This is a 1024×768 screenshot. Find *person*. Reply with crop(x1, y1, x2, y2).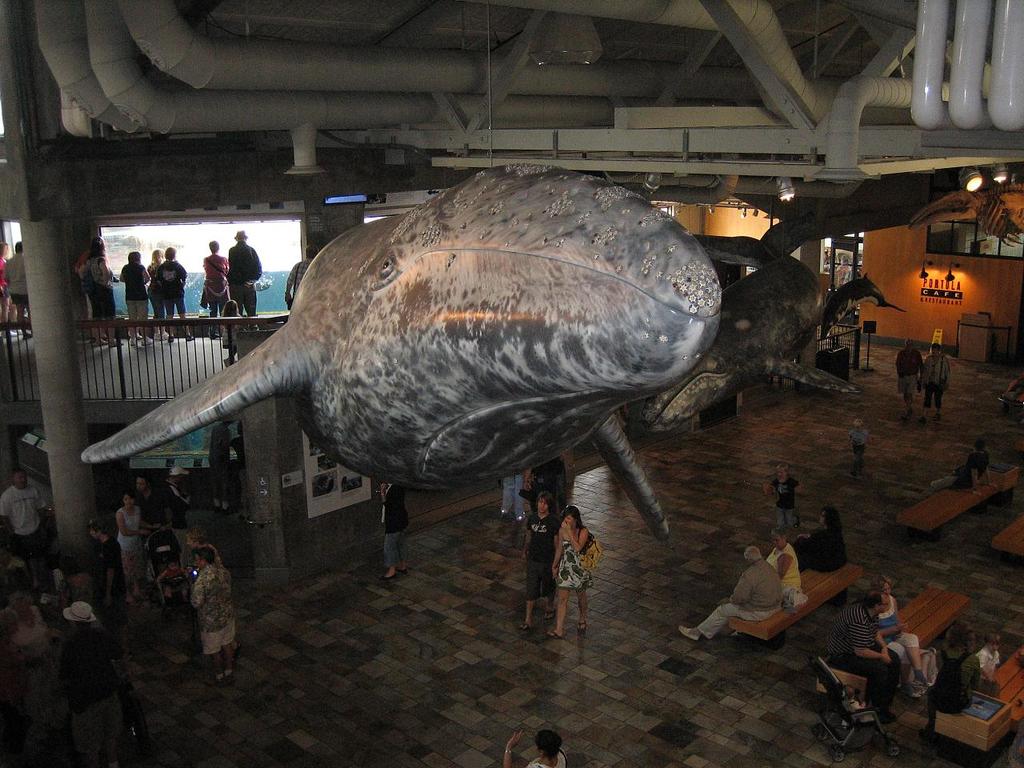
crop(918, 338, 953, 428).
